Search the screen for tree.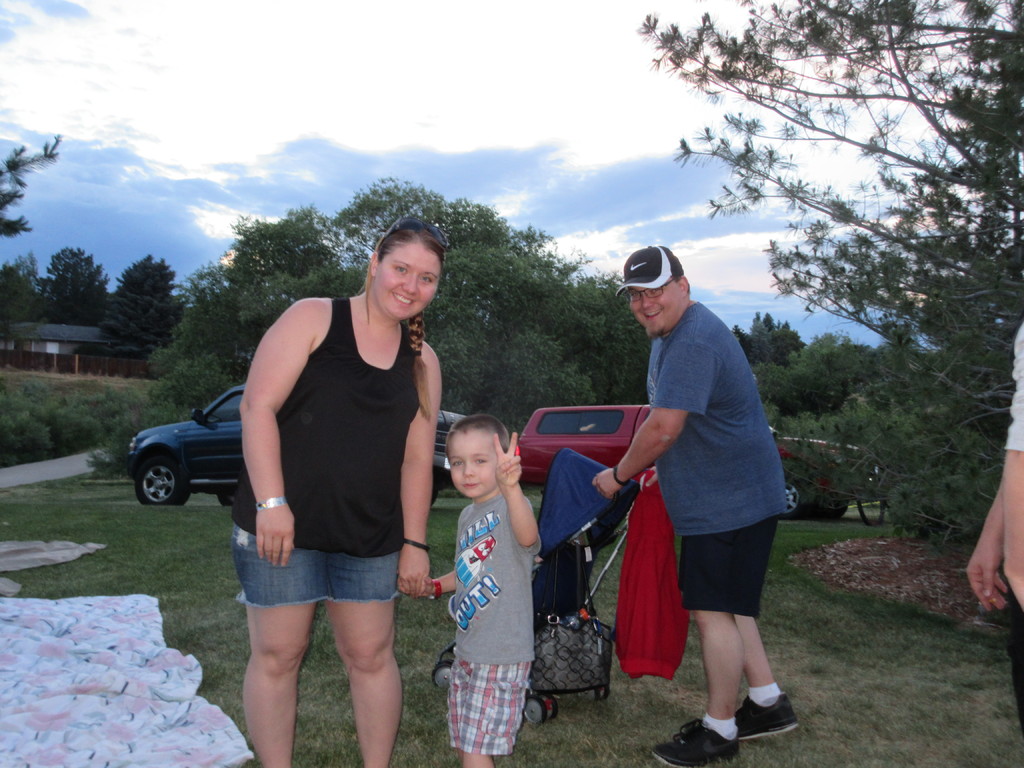
Found at box(4, 241, 51, 359).
